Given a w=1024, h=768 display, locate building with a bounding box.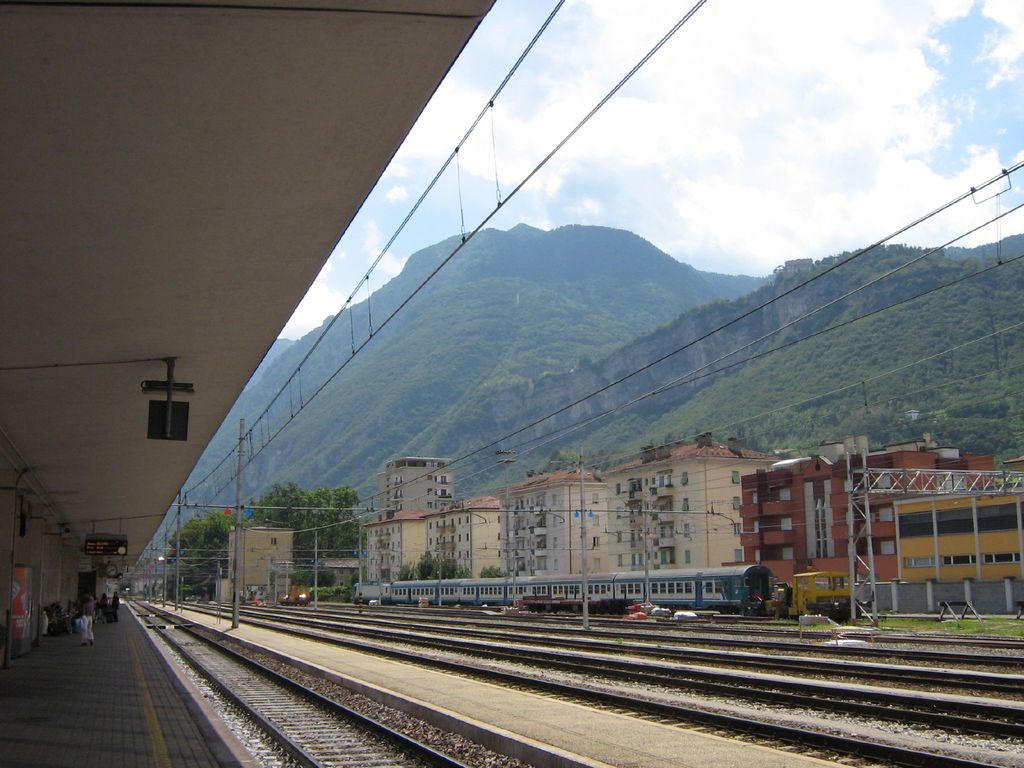
Located: select_region(381, 455, 451, 504).
